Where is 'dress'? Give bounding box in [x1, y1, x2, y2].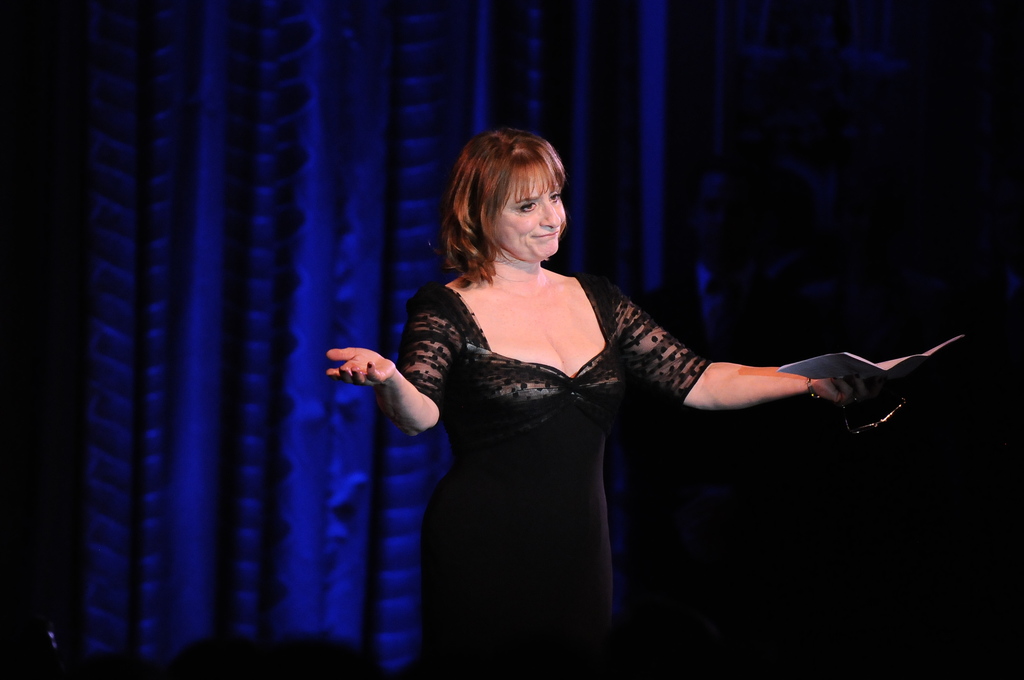
[394, 270, 712, 679].
